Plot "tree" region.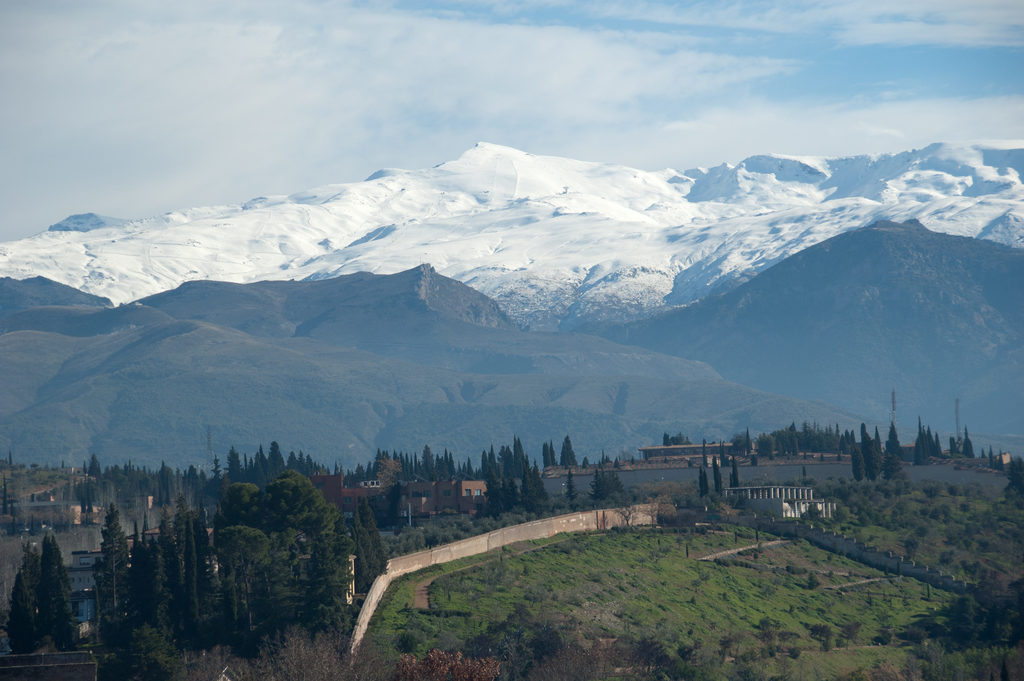
Plotted at l=715, t=632, r=732, b=664.
